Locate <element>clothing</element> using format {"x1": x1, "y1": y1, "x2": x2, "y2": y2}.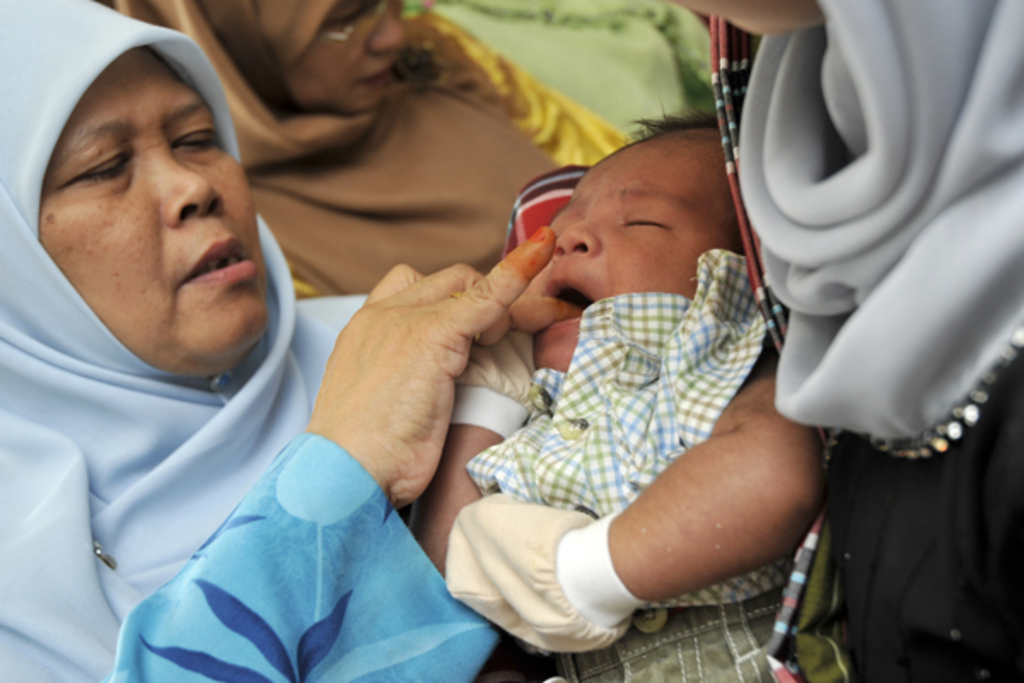
{"x1": 109, "y1": 0, "x2": 640, "y2": 299}.
